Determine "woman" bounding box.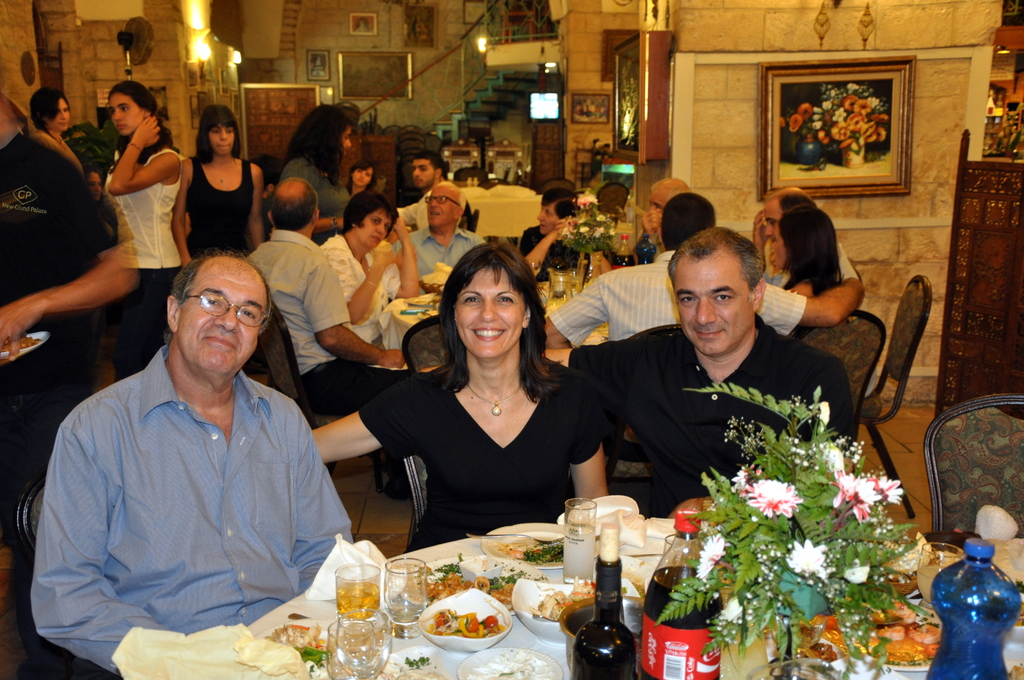
Determined: 367, 241, 607, 564.
